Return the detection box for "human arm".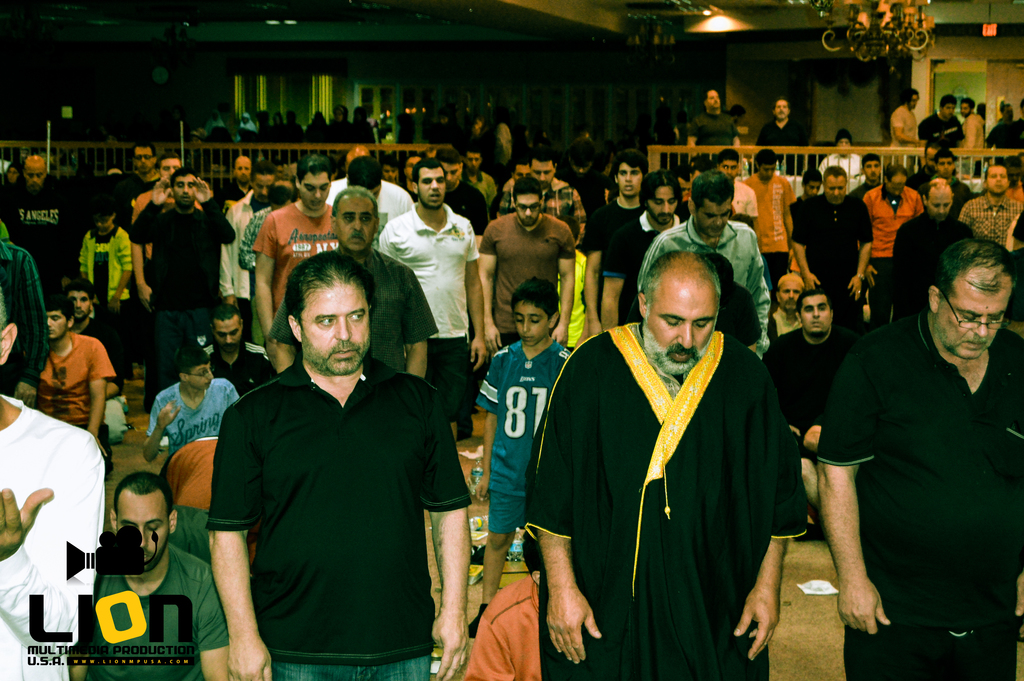
632:235:665:293.
